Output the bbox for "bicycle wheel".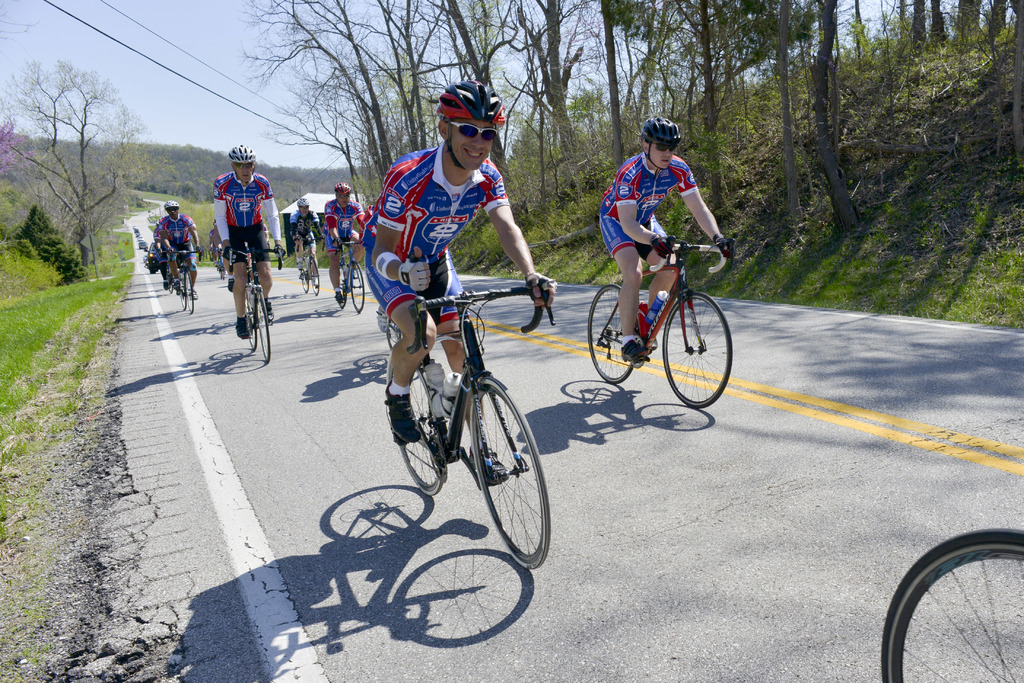
(586,281,633,383).
